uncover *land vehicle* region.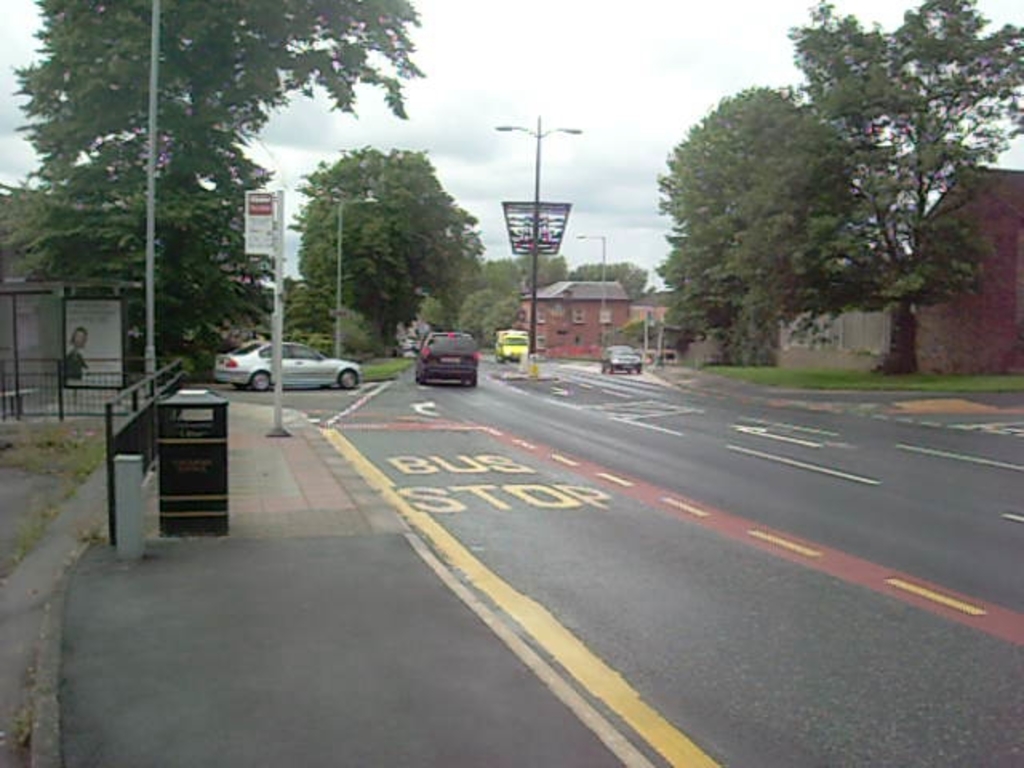
Uncovered: 410:330:482:394.
